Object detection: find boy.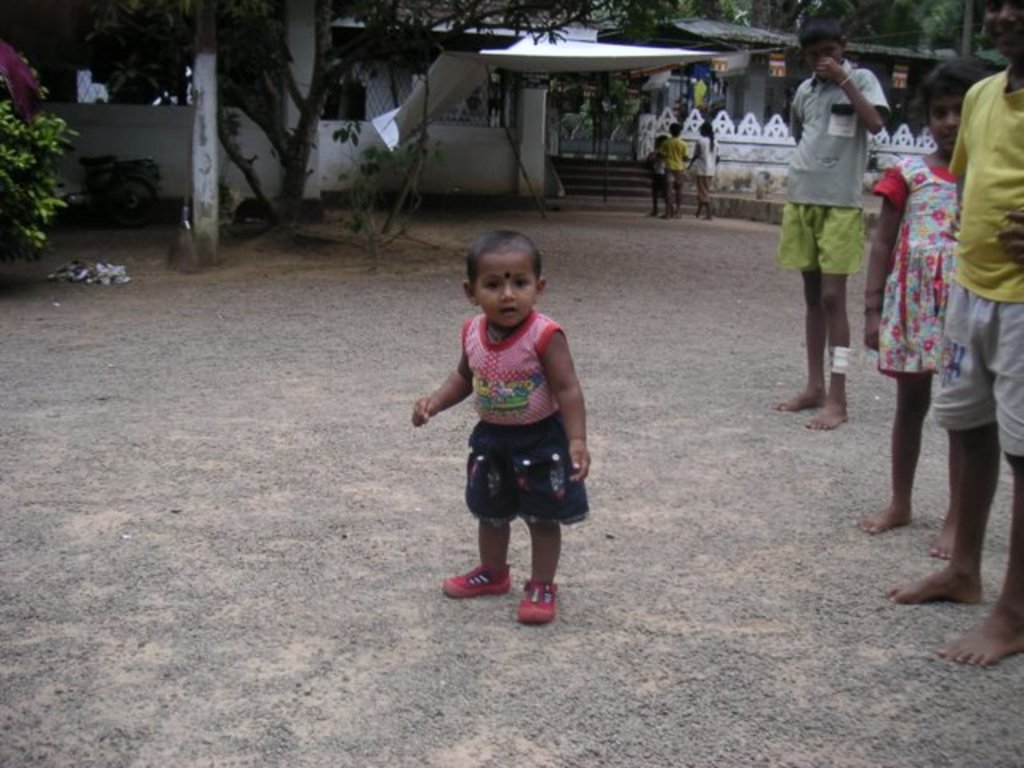
771:16:894:438.
